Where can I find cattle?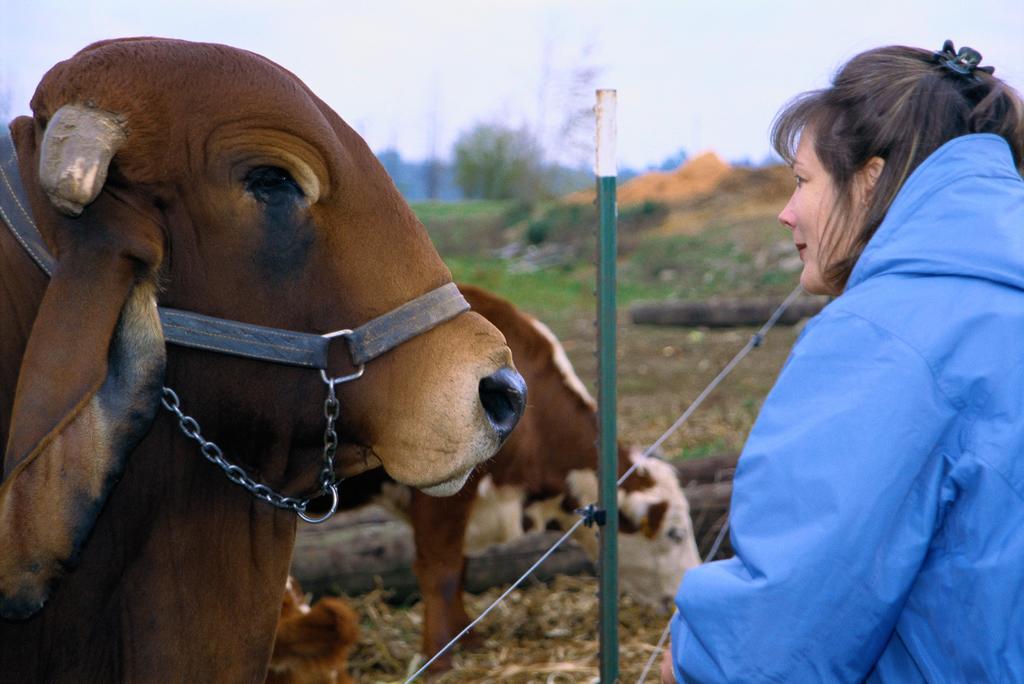
You can find it at select_region(302, 286, 706, 683).
